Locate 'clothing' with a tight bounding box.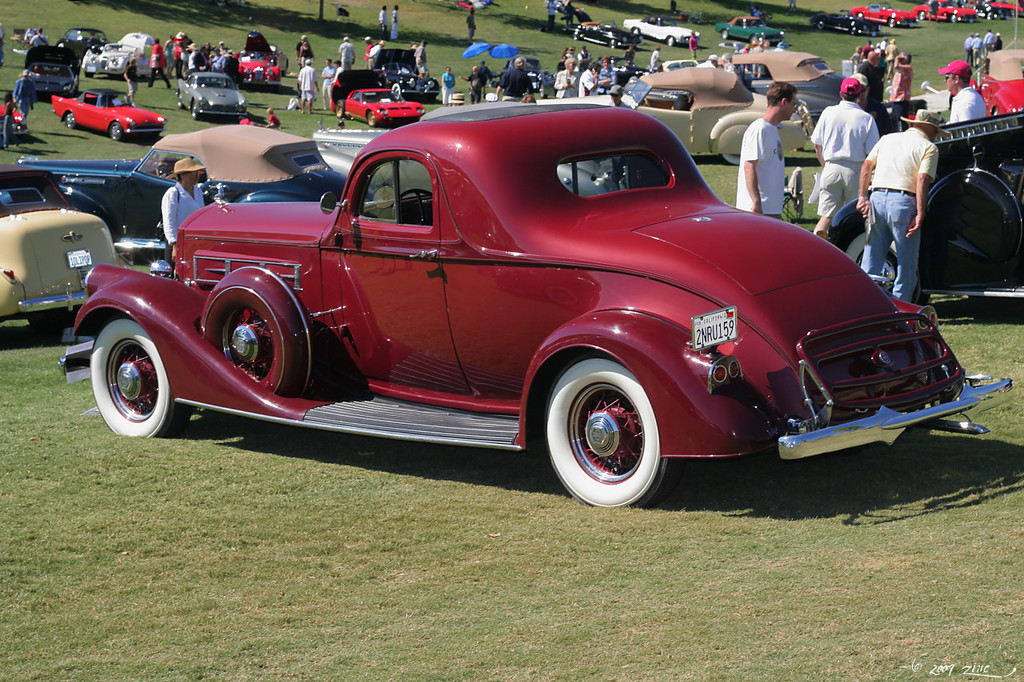
bbox(858, 58, 885, 118).
